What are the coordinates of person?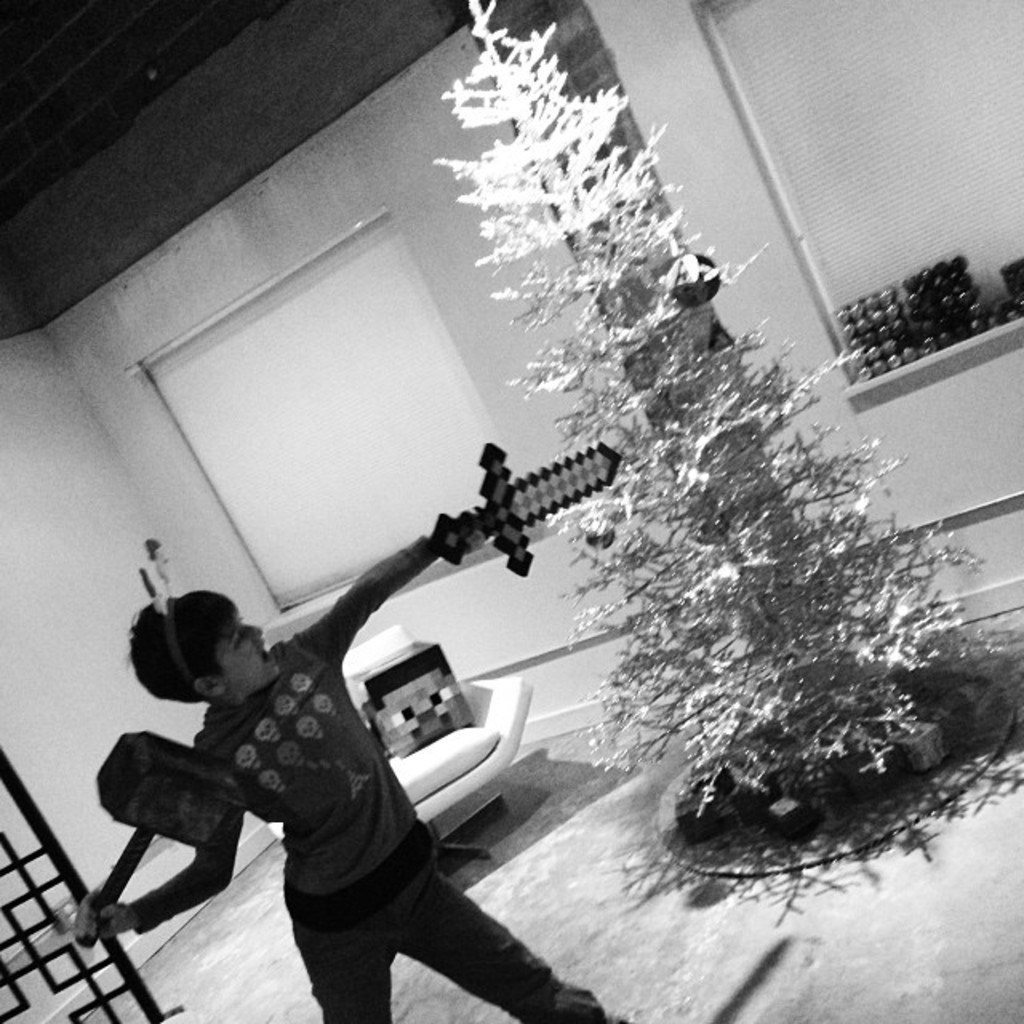
[left=72, top=531, right=630, bottom=1022].
